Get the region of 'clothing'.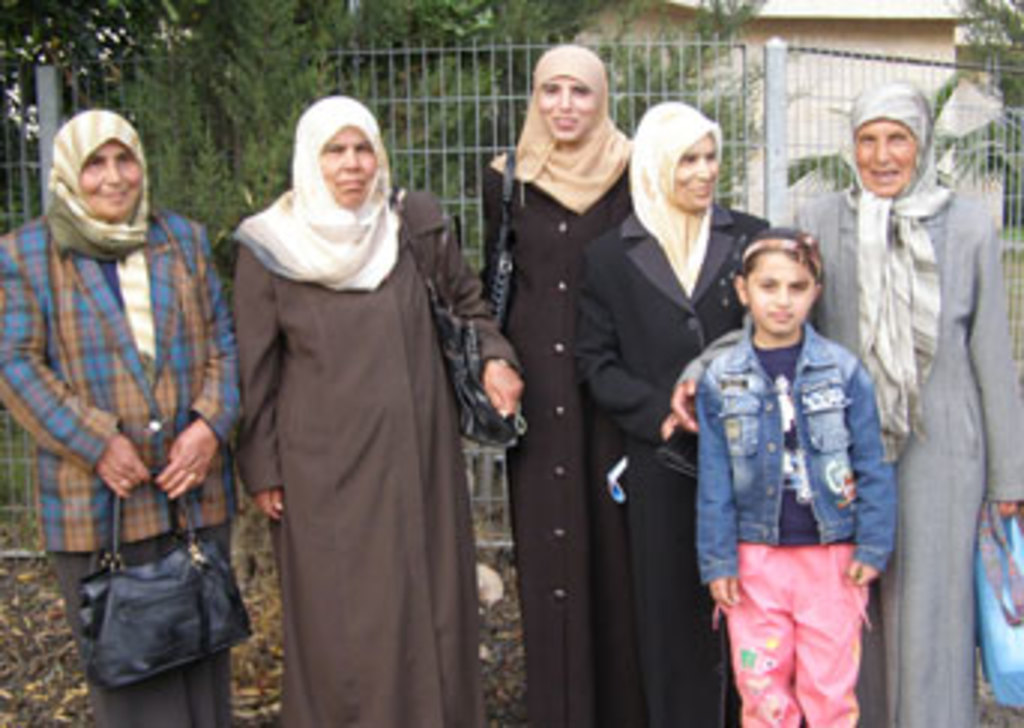
pyautogui.locateOnScreen(479, 42, 635, 725).
